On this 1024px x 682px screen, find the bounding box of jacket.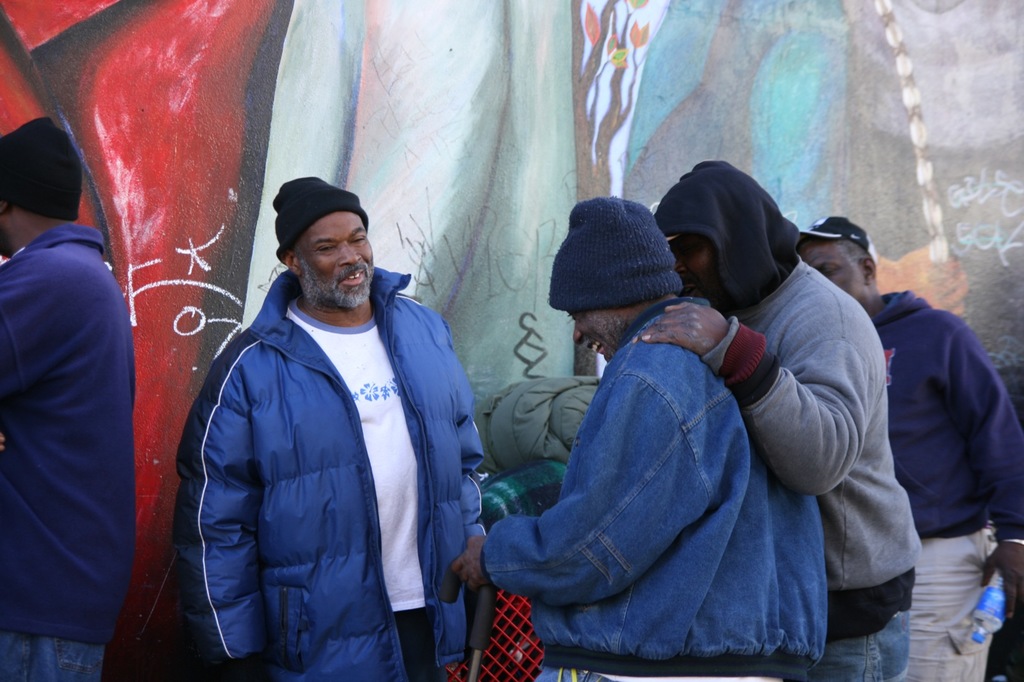
Bounding box: (480, 290, 833, 681).
